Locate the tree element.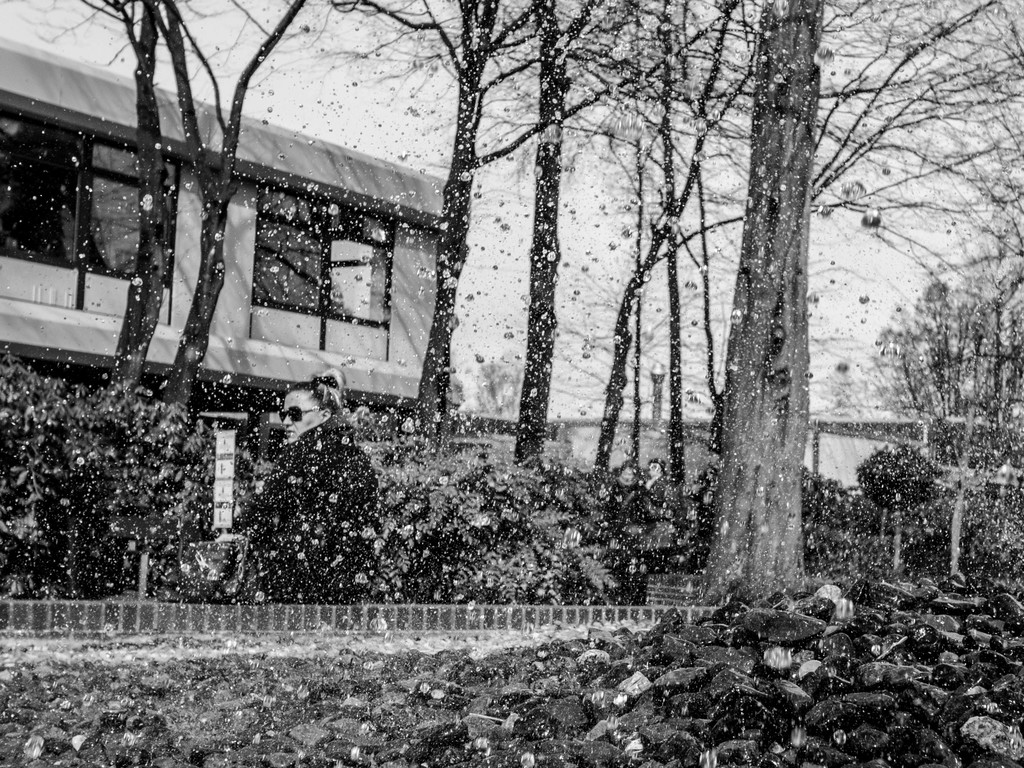
Element bbox: rect(706, 0, 820, 600).
